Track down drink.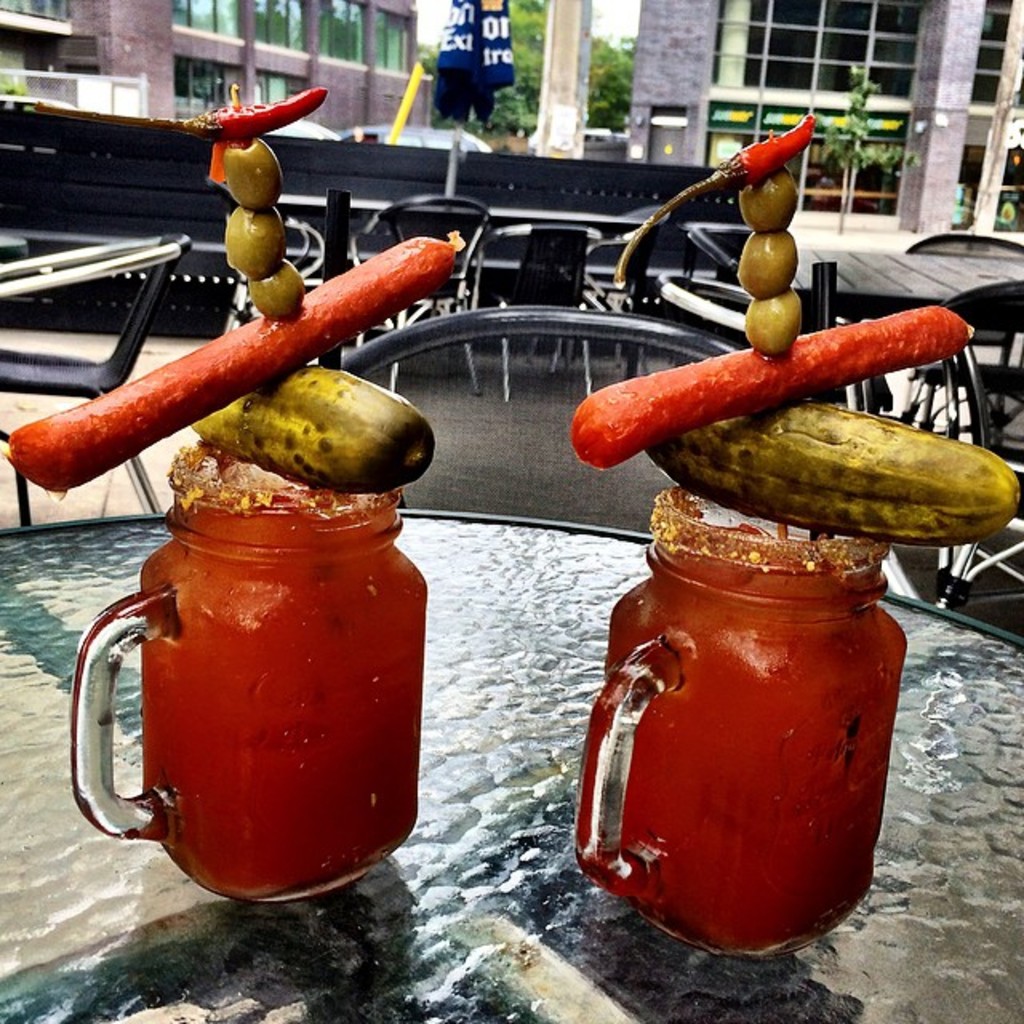
Tracked to {"left": 136, "top": 454, "right": 435, "bottom": 891}.
